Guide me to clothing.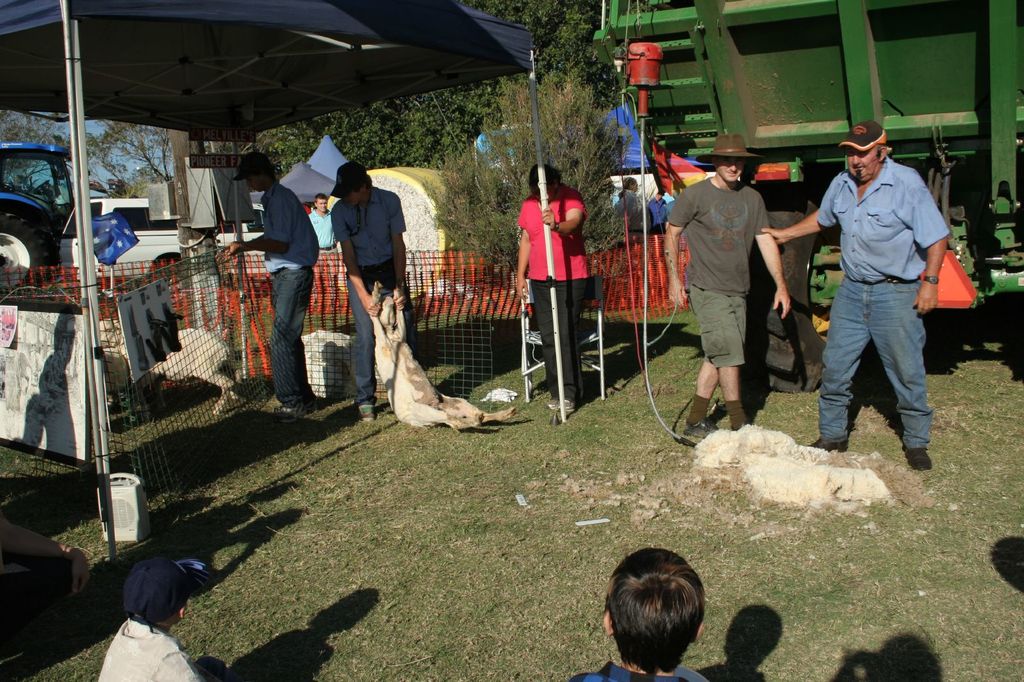
Guidance: x1=644 y1=197 x2=667 y2=238.
